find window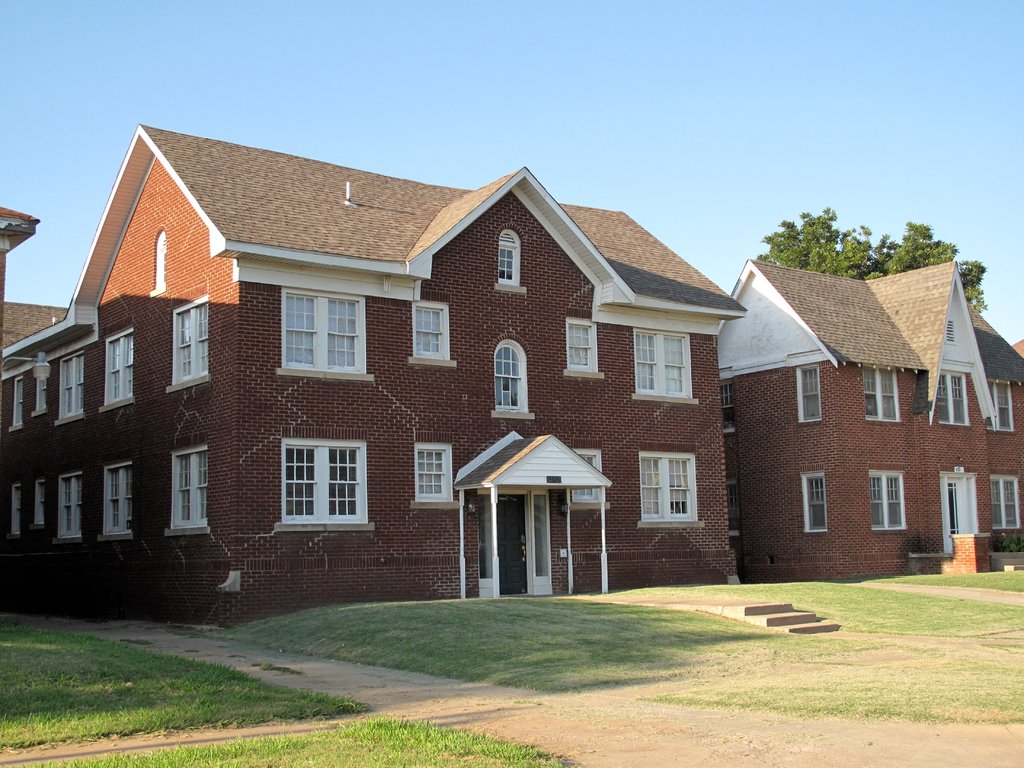
l=557, t=444, r=611, b=504
